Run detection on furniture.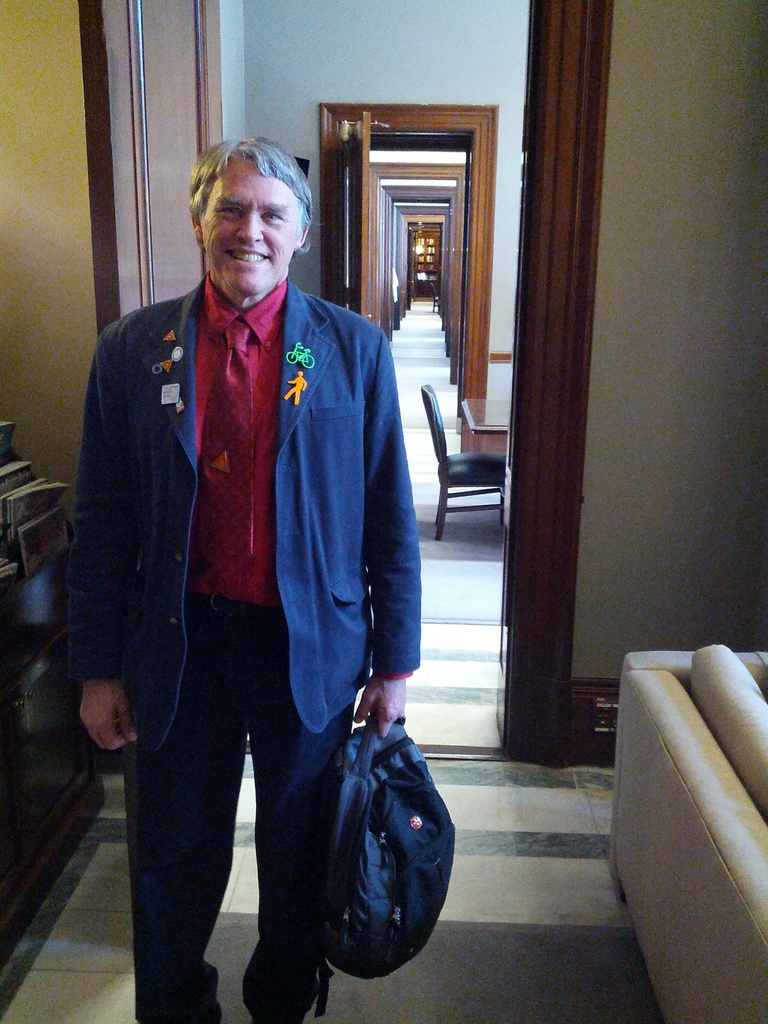
Result: BBox(413, 269, 434, 298).
